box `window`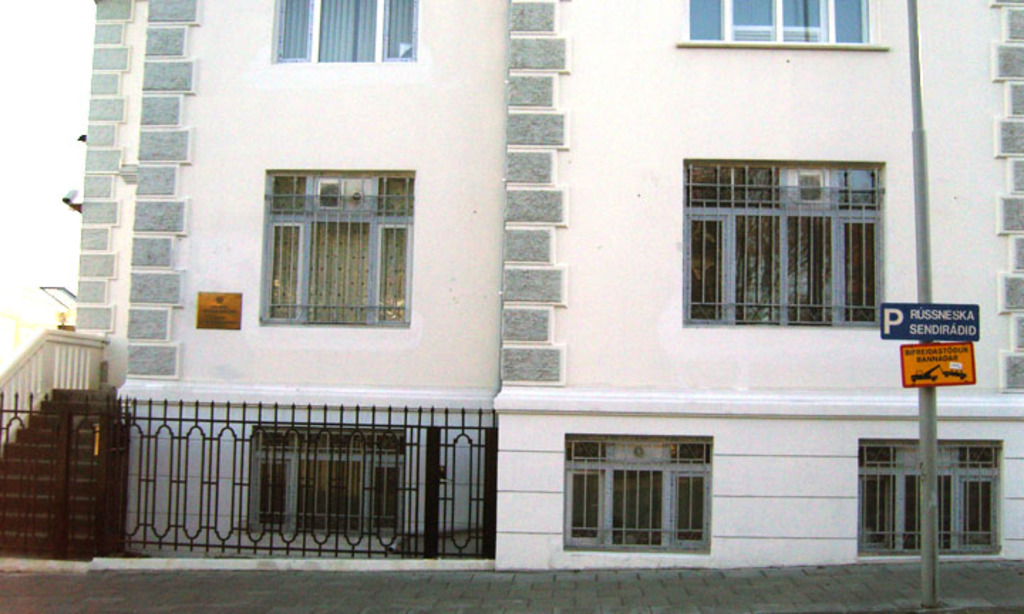
pyautogui.locateOnScreen(567, 435, 708, 551)
